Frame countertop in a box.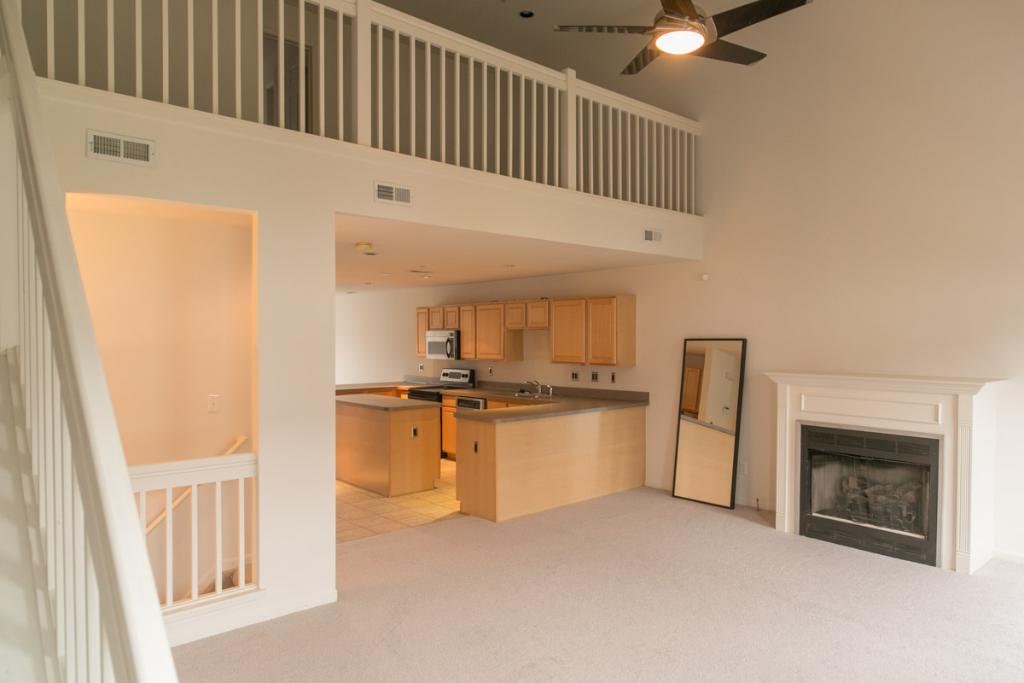
crop(332, 374, 649, 522).
